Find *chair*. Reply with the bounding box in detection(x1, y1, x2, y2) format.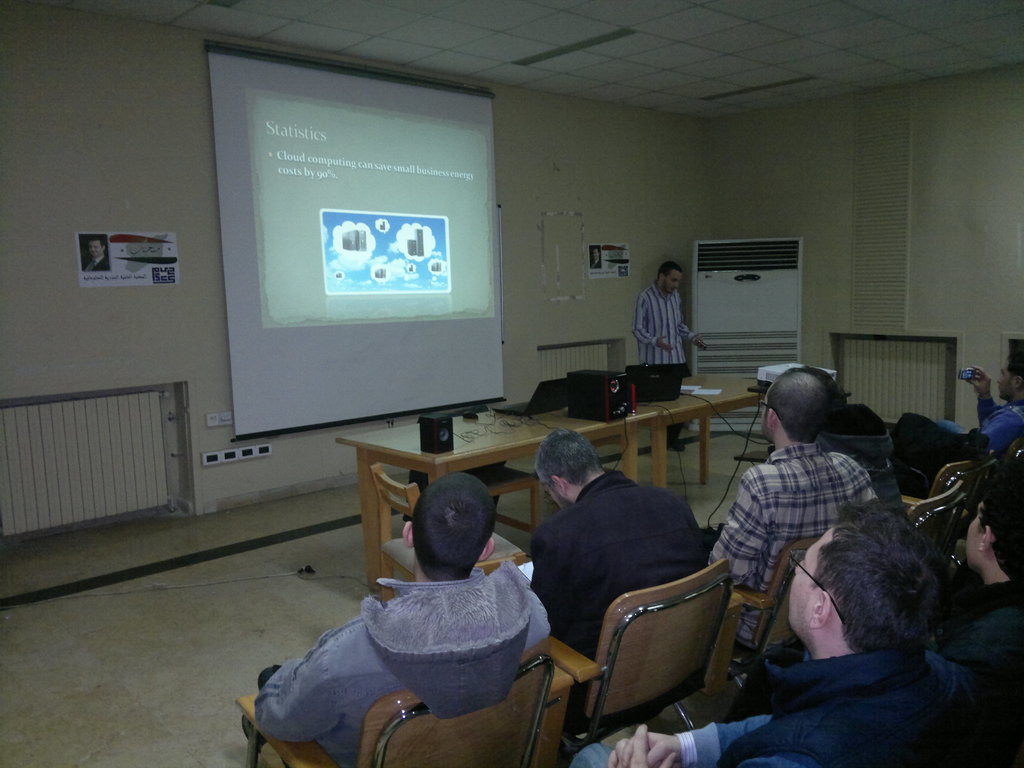
detection(900, 482, 964, 564).
